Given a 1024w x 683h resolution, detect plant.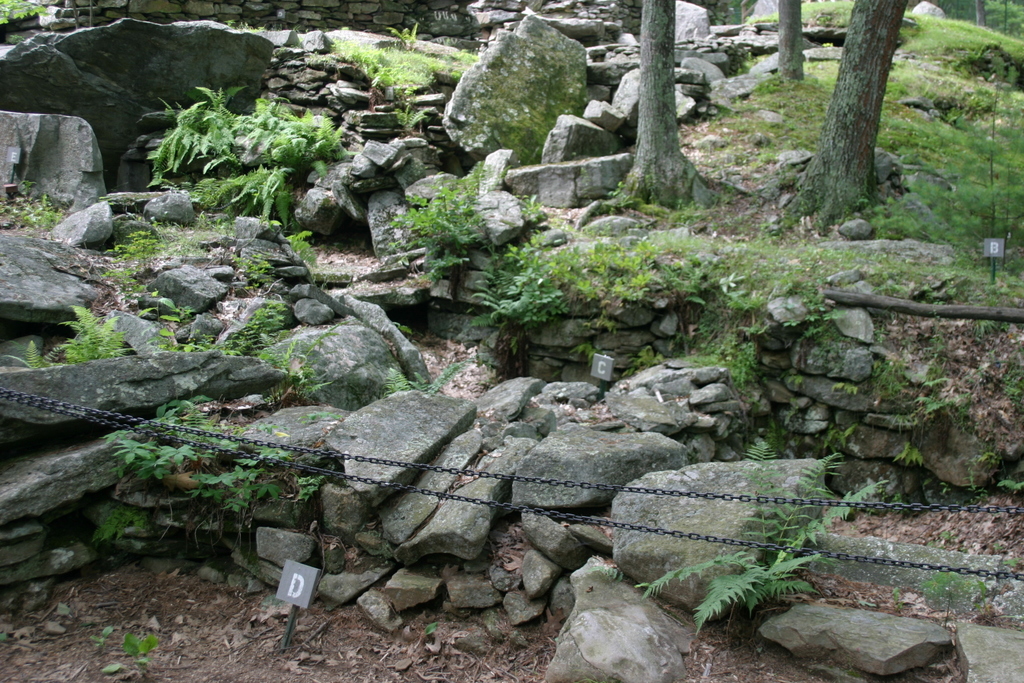
x1=784, y1=370, x2=801, y2=389.
